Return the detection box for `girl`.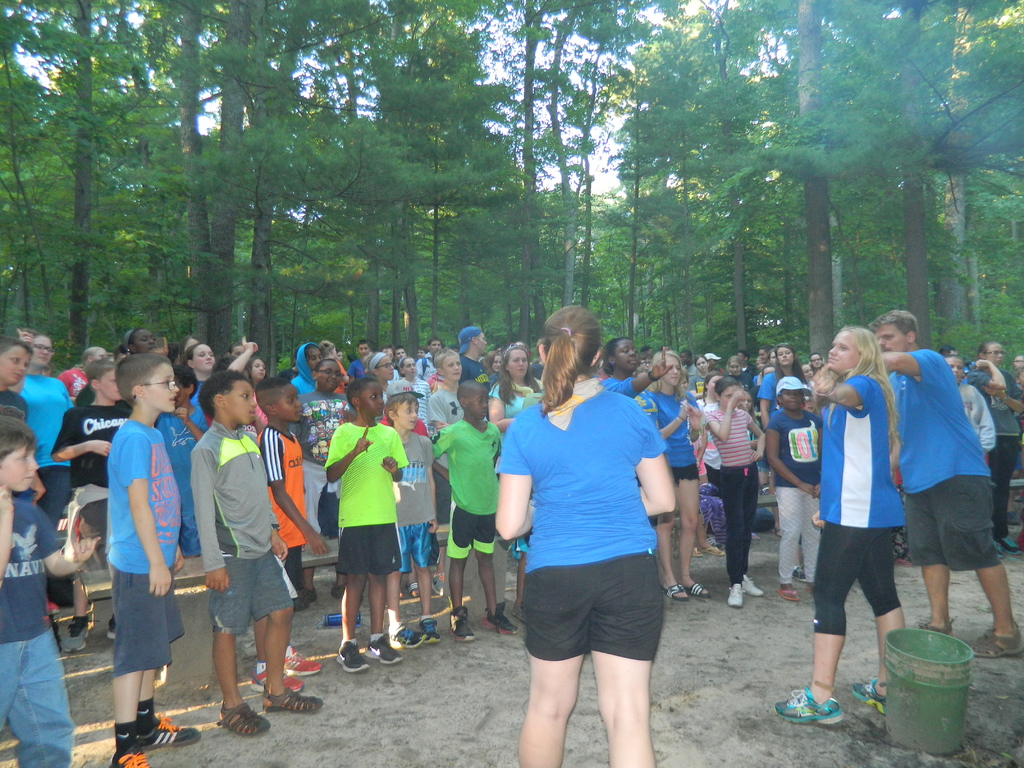
detection(764, 375, 822, 600).
